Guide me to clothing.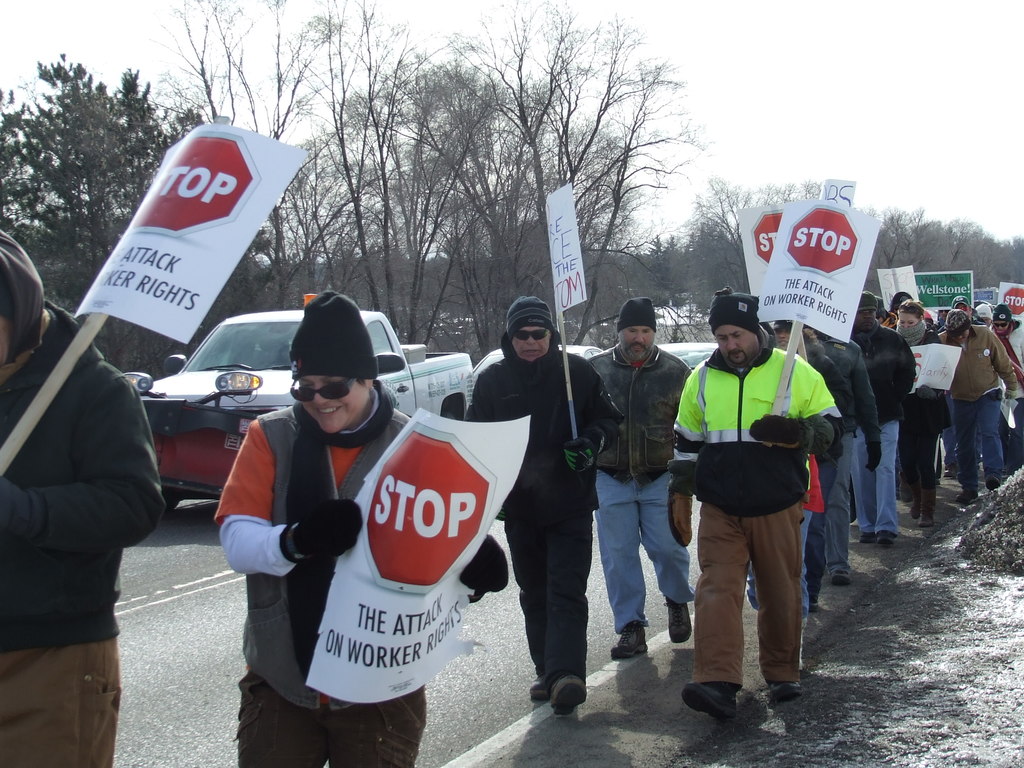
Guidance: crop(460, 339, 623, 692).
